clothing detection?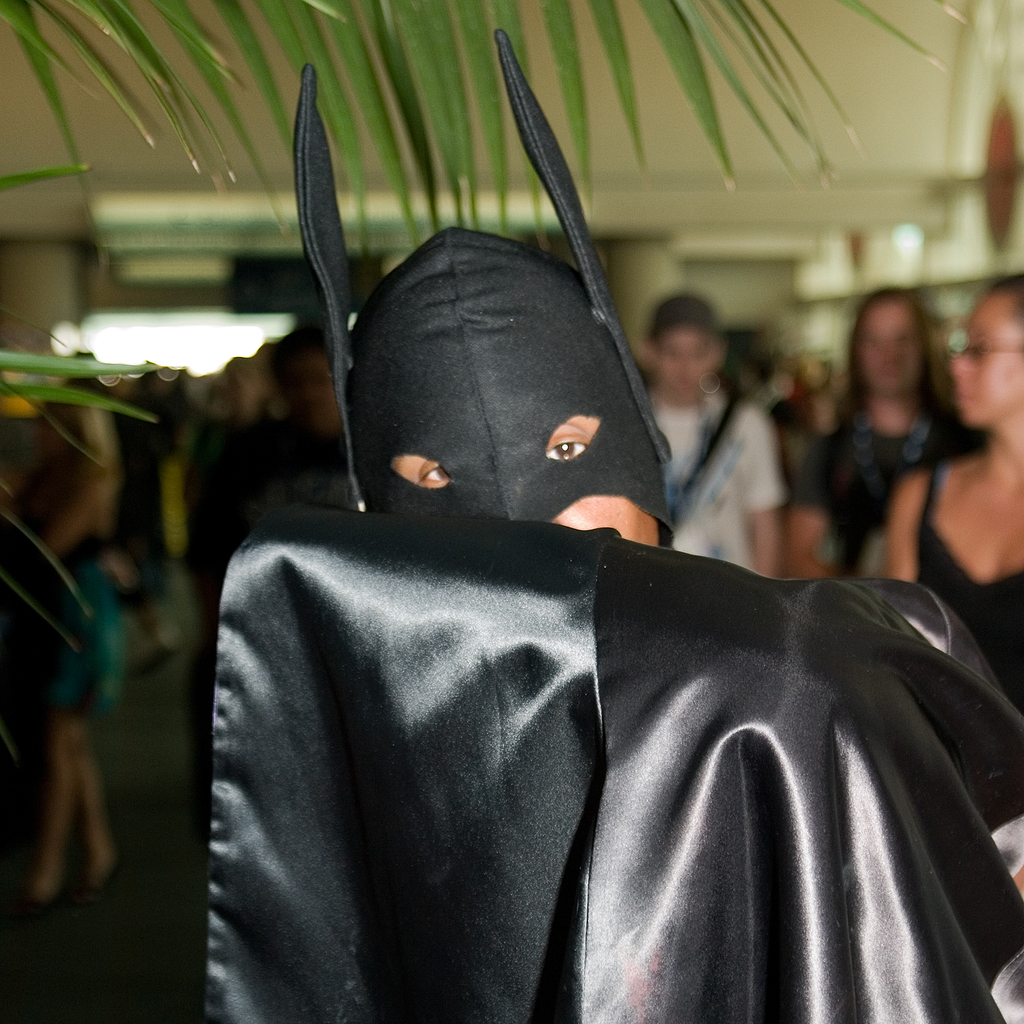
(801,406,988,569)
